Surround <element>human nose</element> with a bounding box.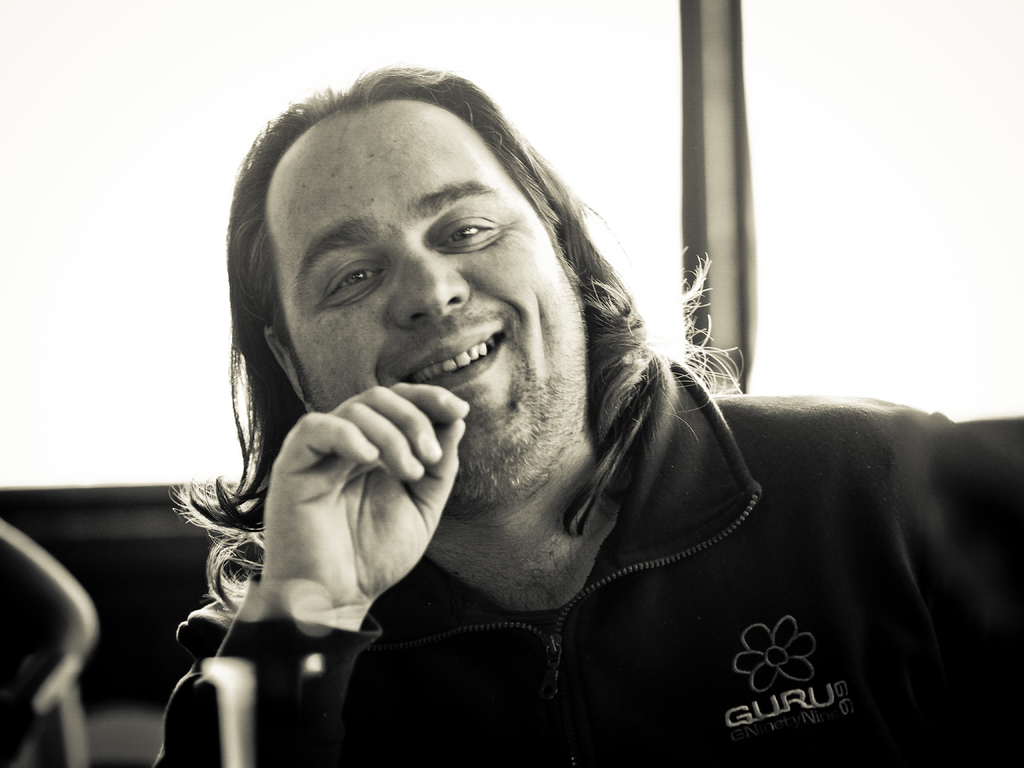
(380, 241, 467, 327).
